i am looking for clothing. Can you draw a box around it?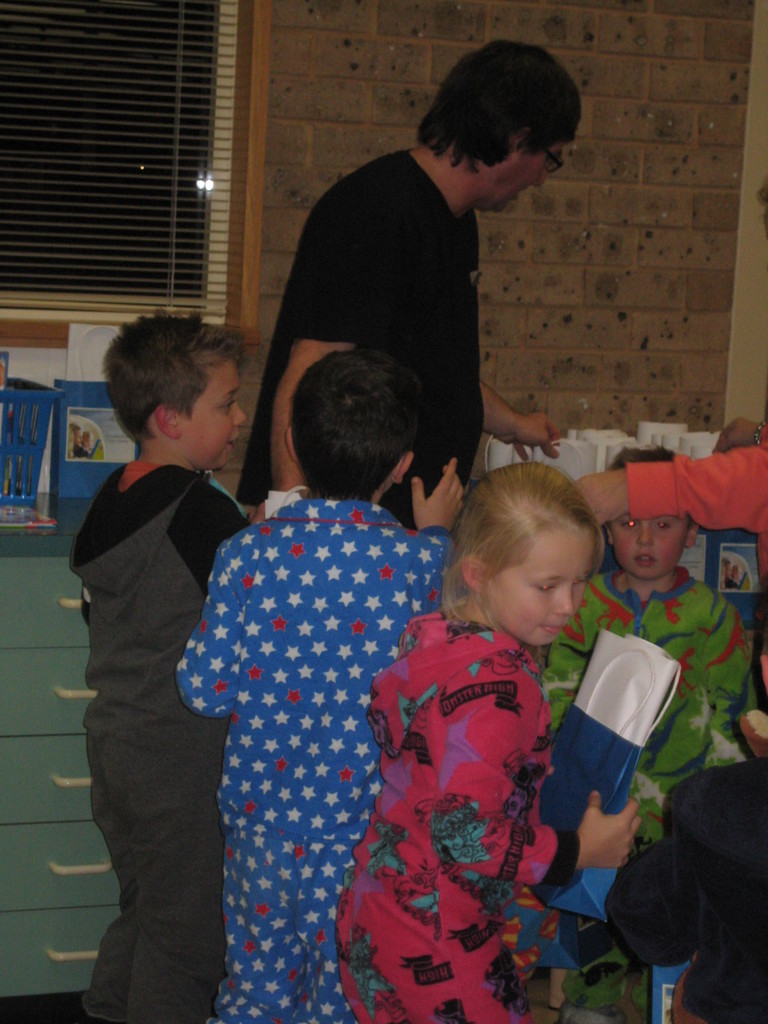
Sure, the bounding box is detection(228, 141, 484, 522).
